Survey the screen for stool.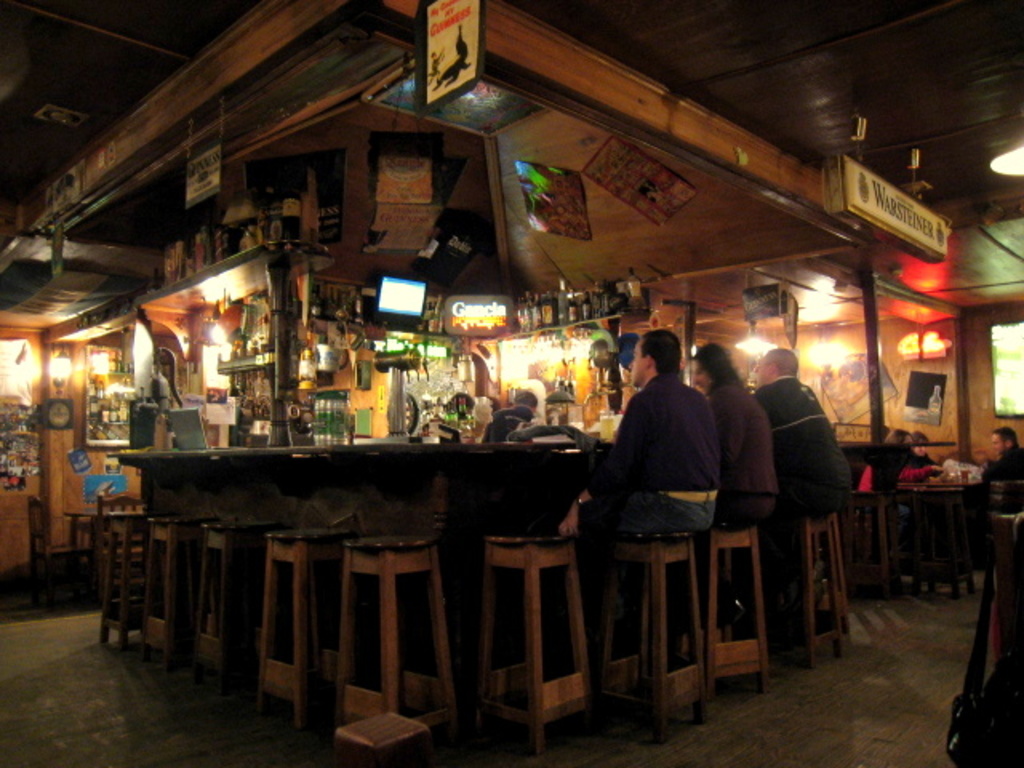
Survey found: locate(618, 531, 698, 739).
